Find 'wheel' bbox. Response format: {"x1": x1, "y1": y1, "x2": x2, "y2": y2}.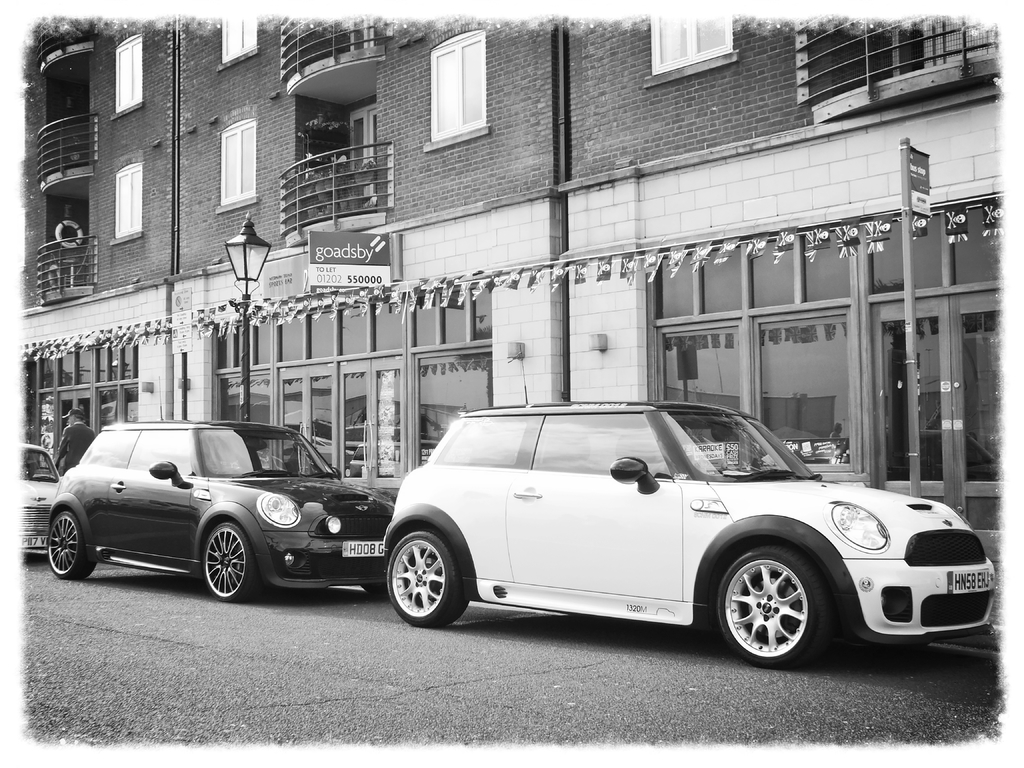
{"x1": 49, "y1": 511, "x2": 96, "y2": 578}.
